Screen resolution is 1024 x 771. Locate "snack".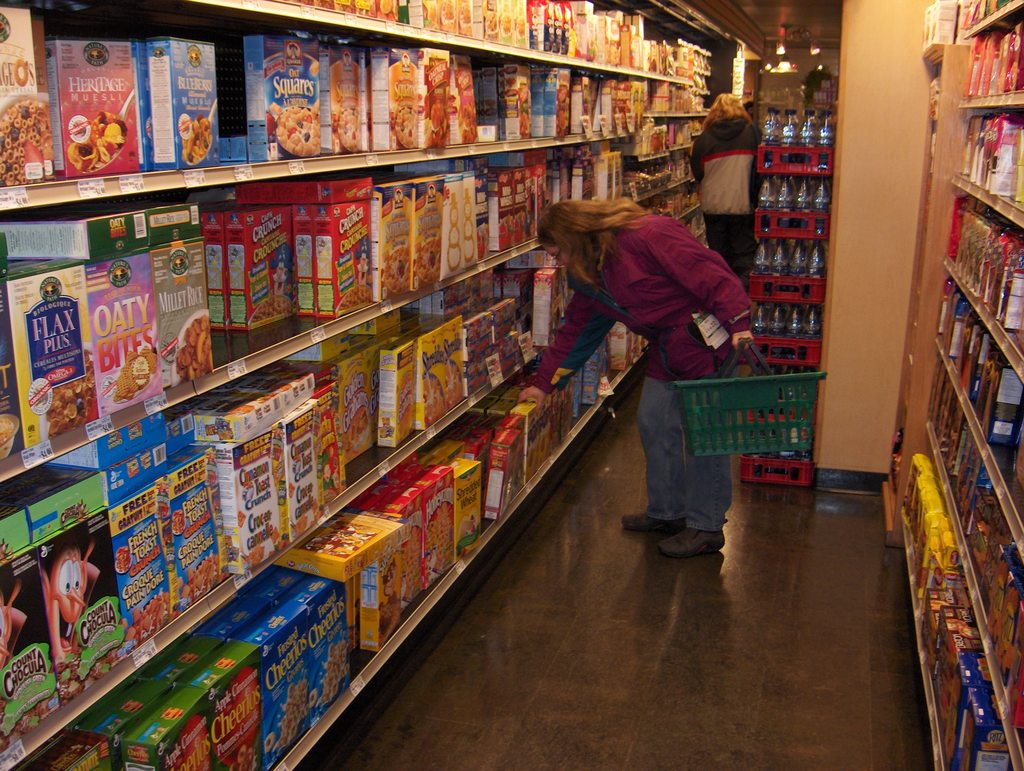
left=253, top=296, right=292, bottom=320.
